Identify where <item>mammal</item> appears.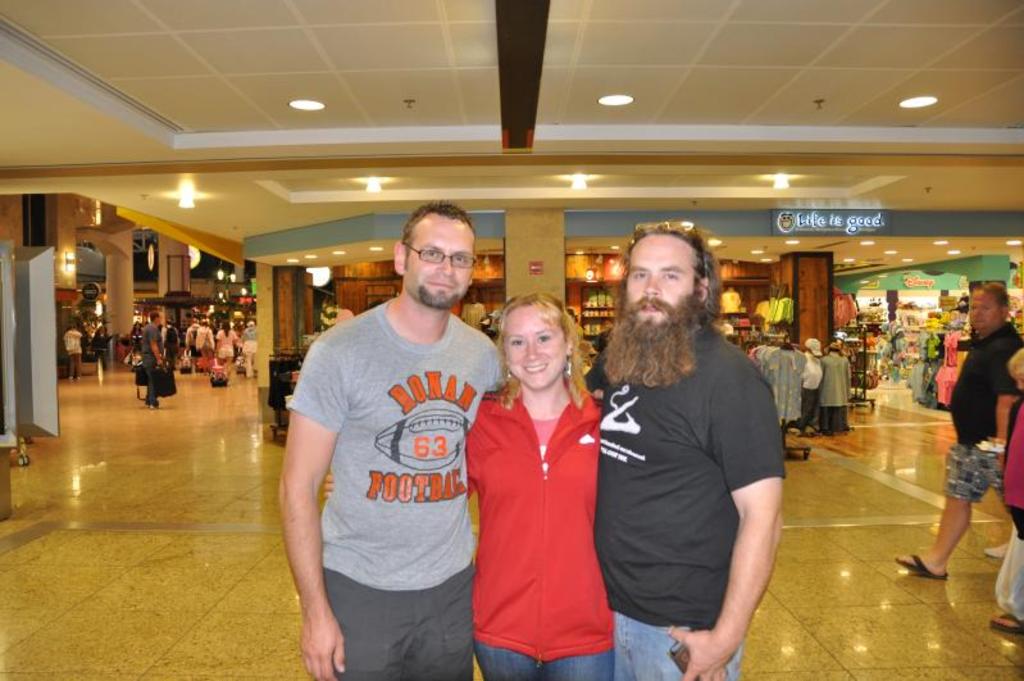
Appears at box=[163, 321, 182, 369].
